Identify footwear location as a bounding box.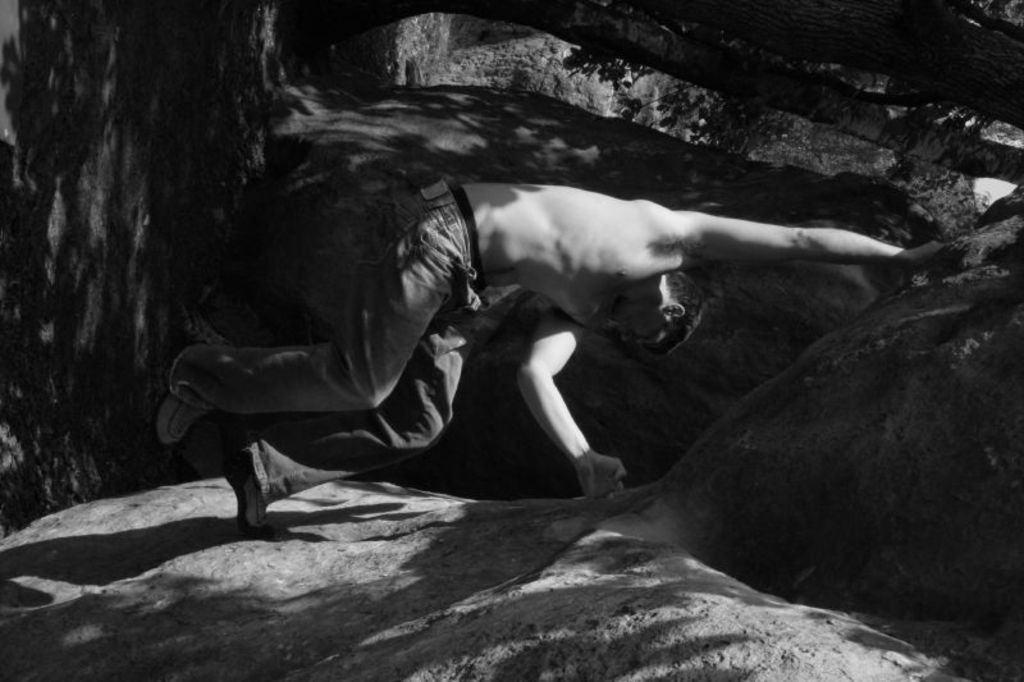
(156,393,207,444).
